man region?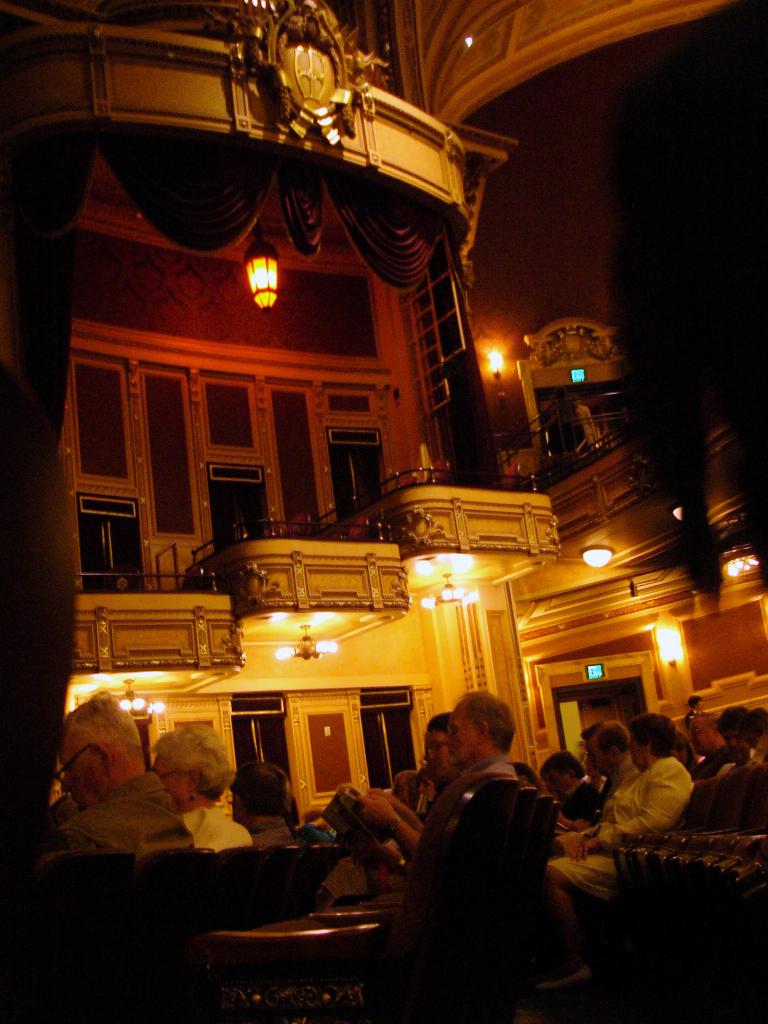
<region>689, 712, 725, 774</region>
